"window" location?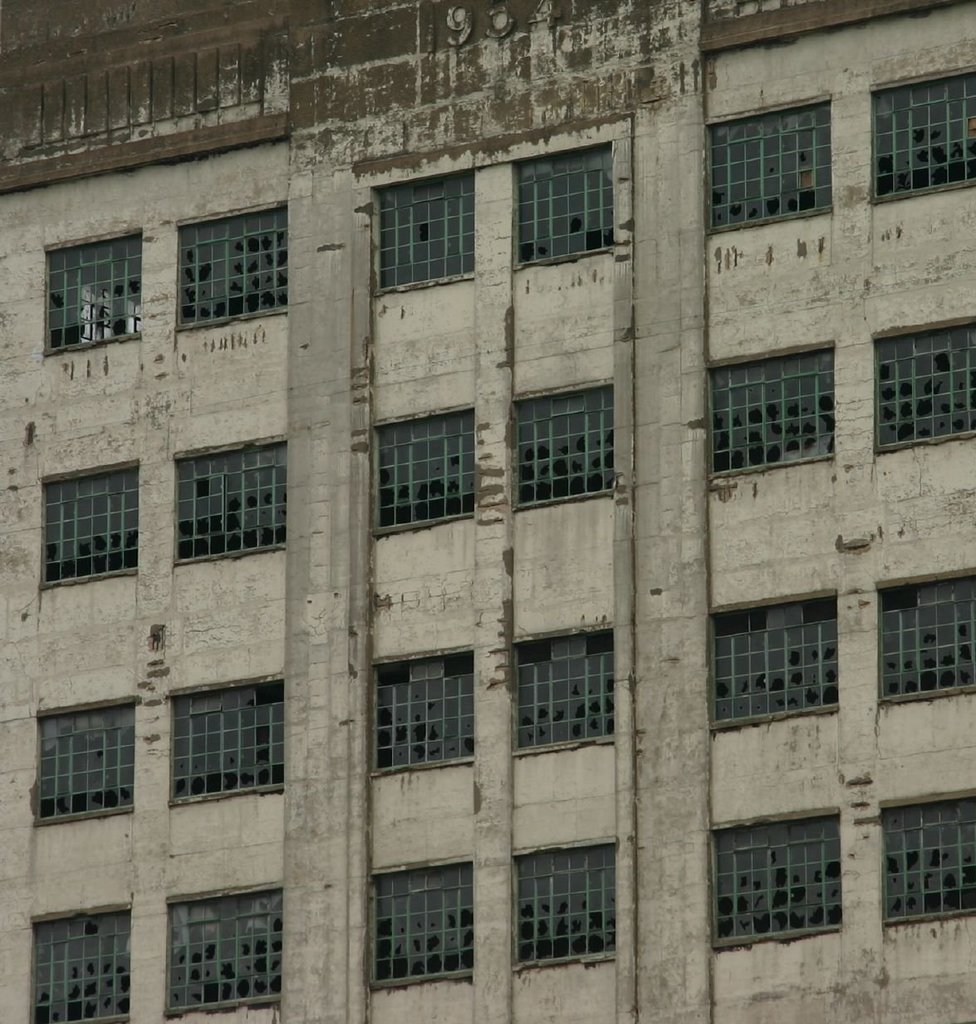
bbox=(713, 809, 843, 953)
